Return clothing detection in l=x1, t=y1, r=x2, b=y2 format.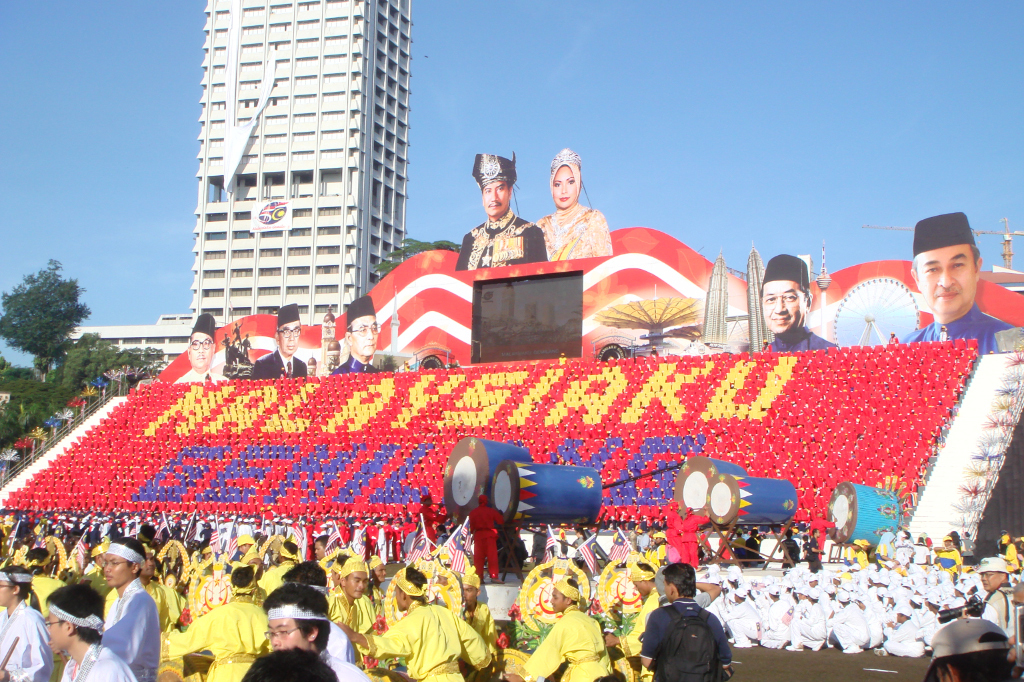
l=904, t=302, r=1020, b=357.
